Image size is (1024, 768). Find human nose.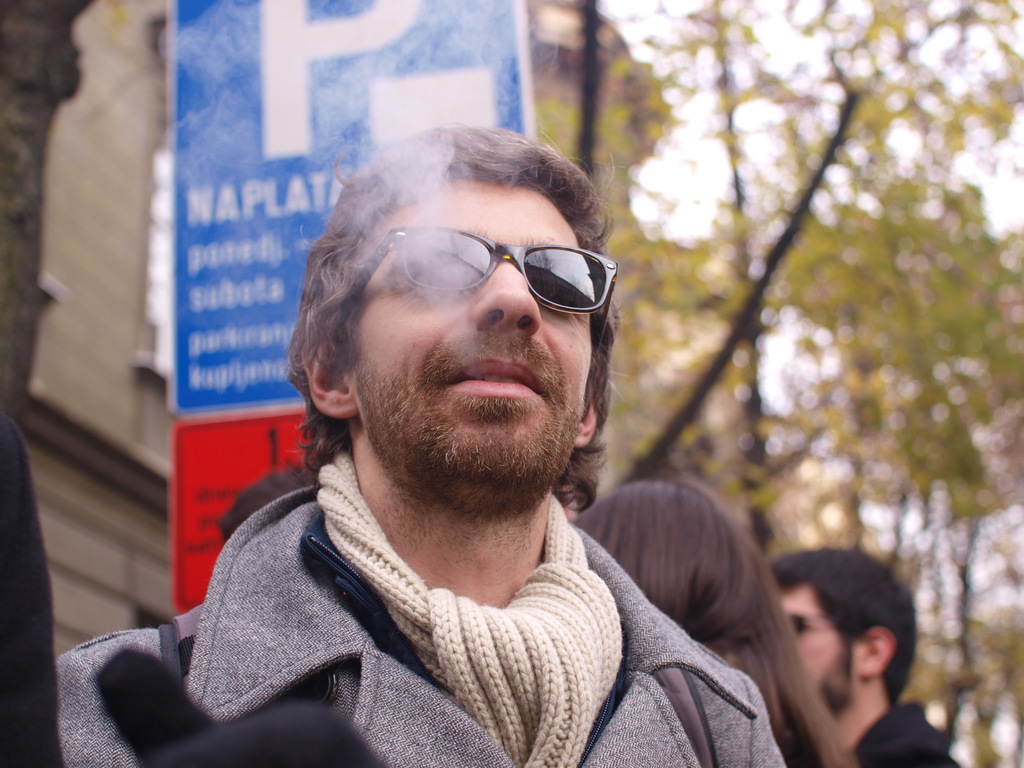
l=472, t=253, r=543, b=336.
